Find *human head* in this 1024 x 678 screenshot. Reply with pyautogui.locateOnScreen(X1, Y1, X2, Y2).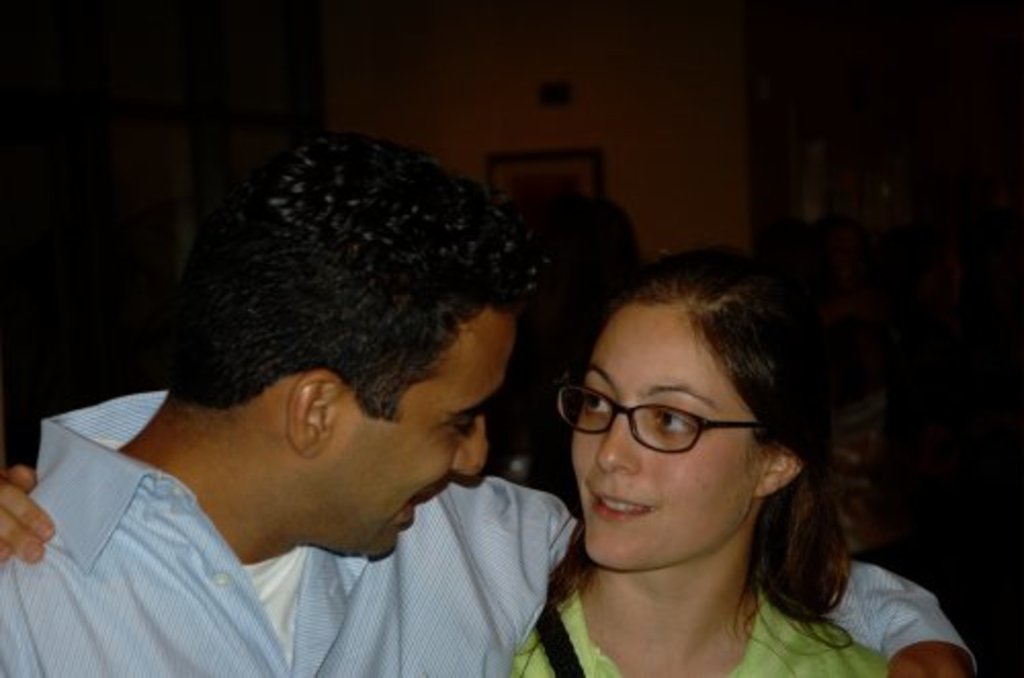
pyautogui.locateOnScreen(176, 117, 530, 498).
